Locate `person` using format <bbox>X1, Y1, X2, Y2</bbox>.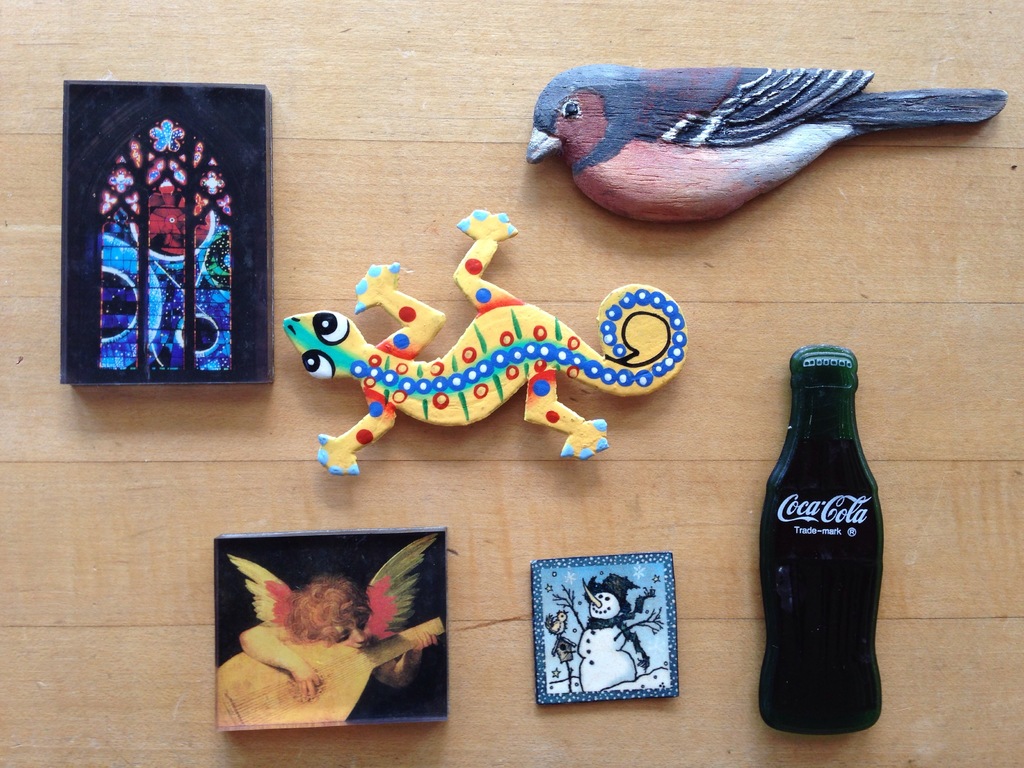
<bbox>241, 573, 439, 699</bbox>.
